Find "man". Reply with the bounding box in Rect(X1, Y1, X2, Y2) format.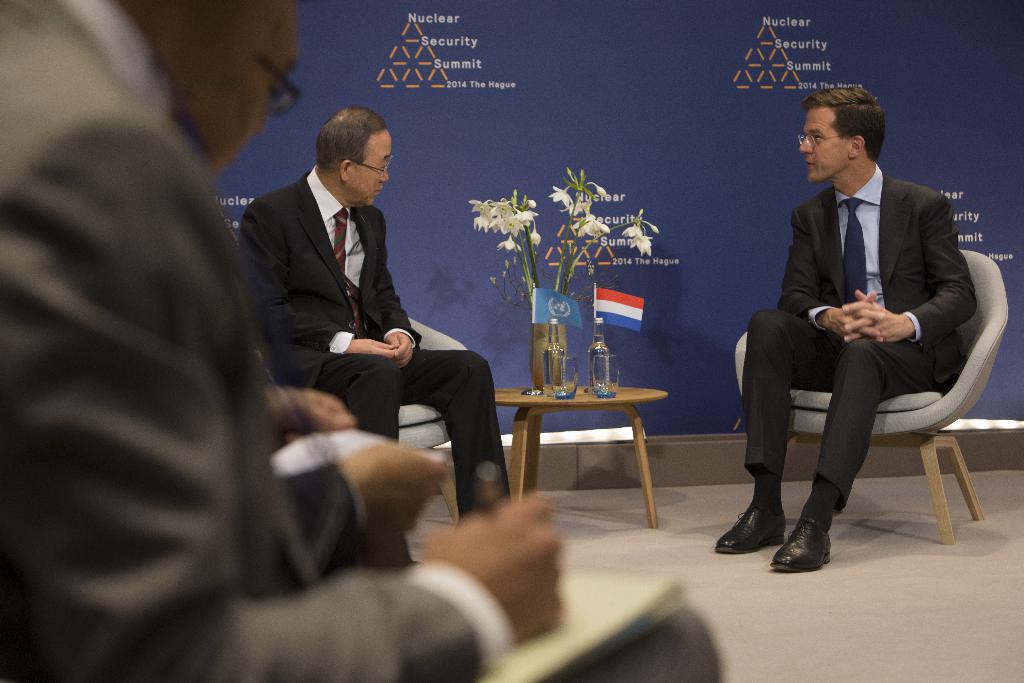
Rect(230, 98, 508, 521).
